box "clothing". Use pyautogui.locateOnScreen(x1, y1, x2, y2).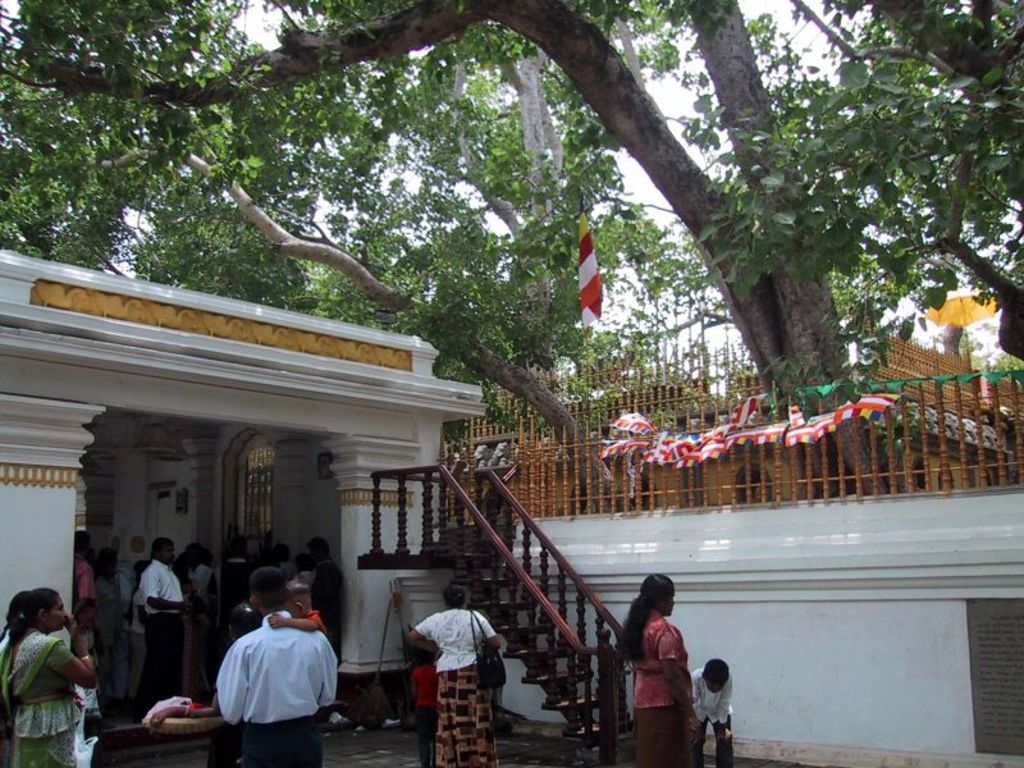
pyautogui.locateOnScreen(686, 667, 731, 767).
